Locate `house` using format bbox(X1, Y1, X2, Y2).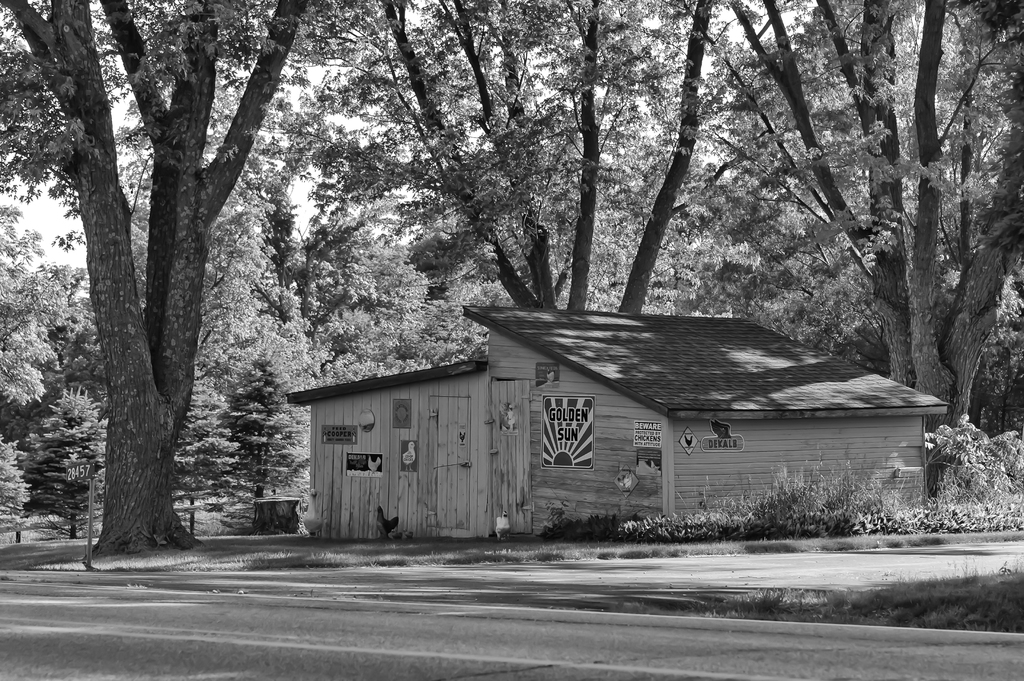
bbox(355, 278, 945, 545).
